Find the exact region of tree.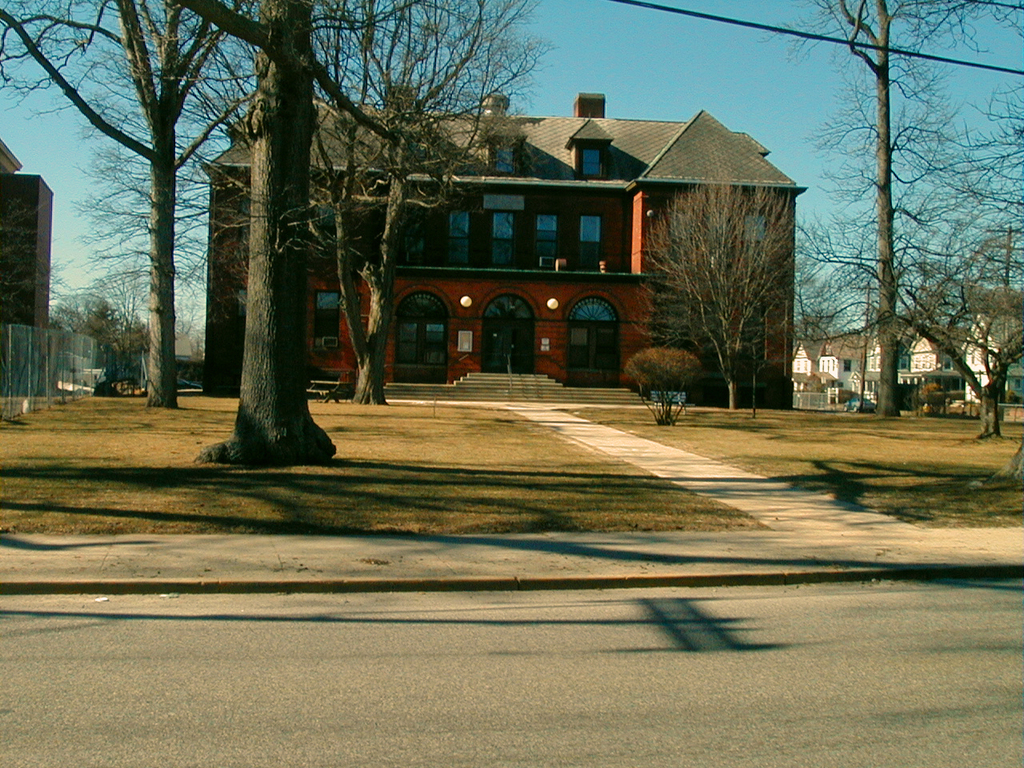
Exact region: <region>0, 190, 74, 415</region>.
